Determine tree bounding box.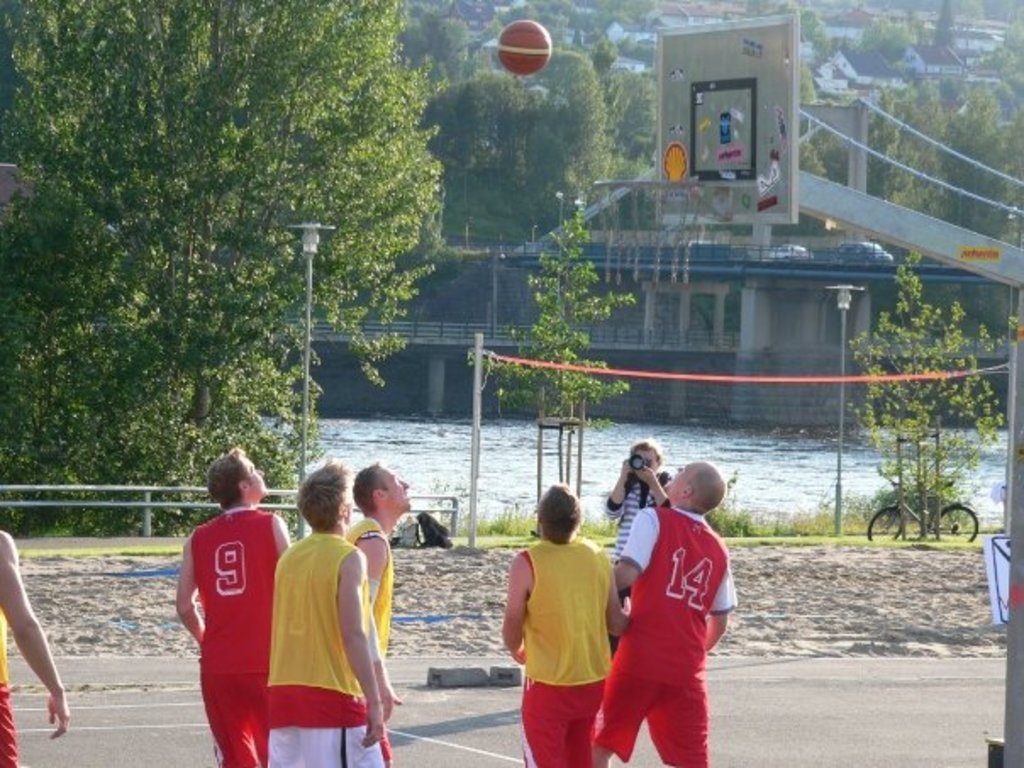
Determined: locate(848, 236, 992, 553).
